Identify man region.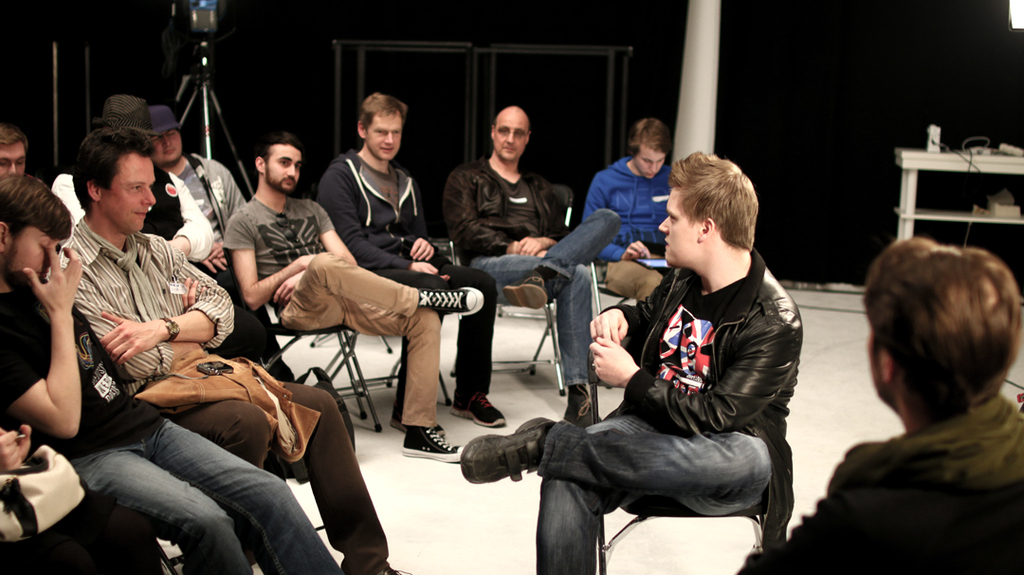
Region: [x1=222, y1=133, x2=467, y2=459].
